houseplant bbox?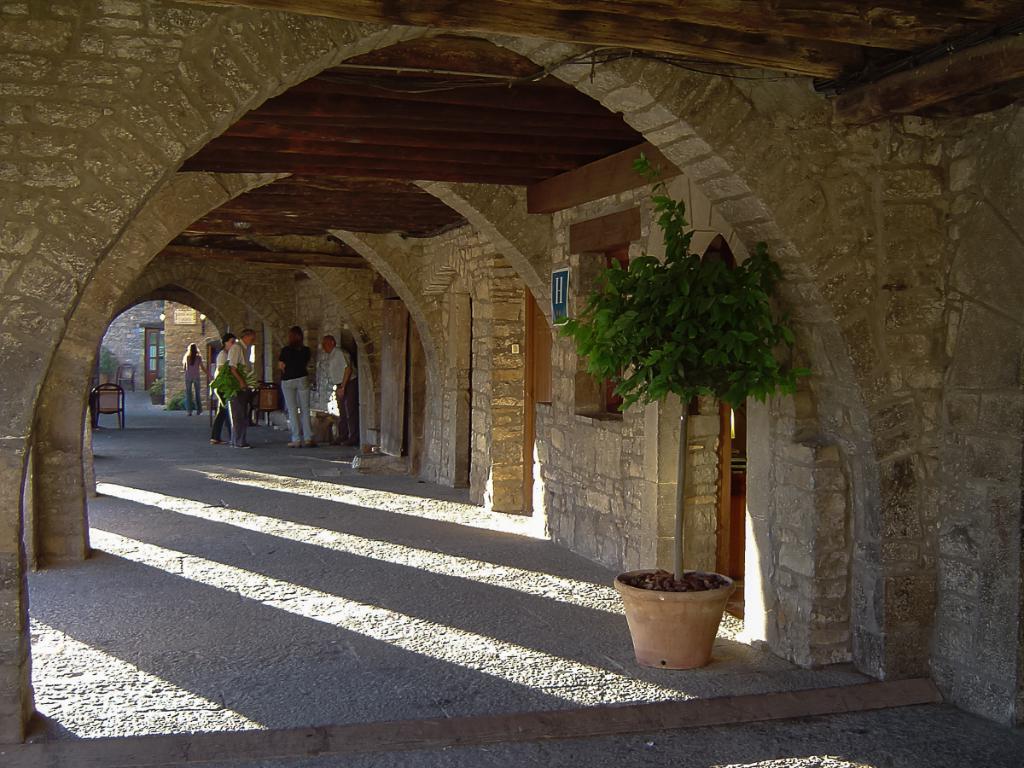
[555, 137, 813, 683]
